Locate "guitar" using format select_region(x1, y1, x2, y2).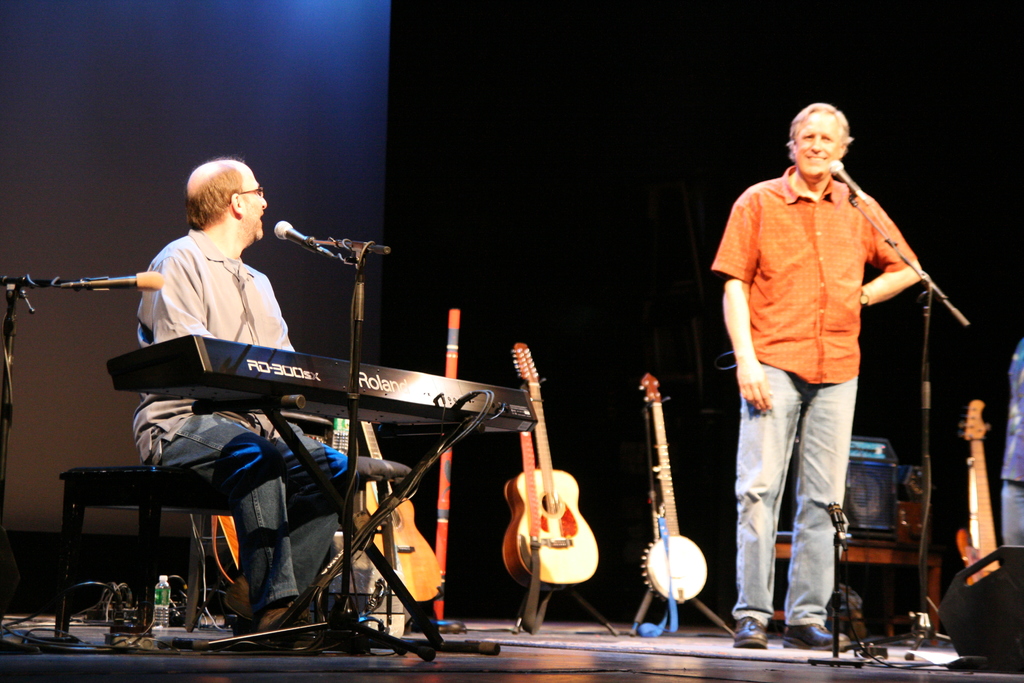
select_region(350, 424, 445, 603).
